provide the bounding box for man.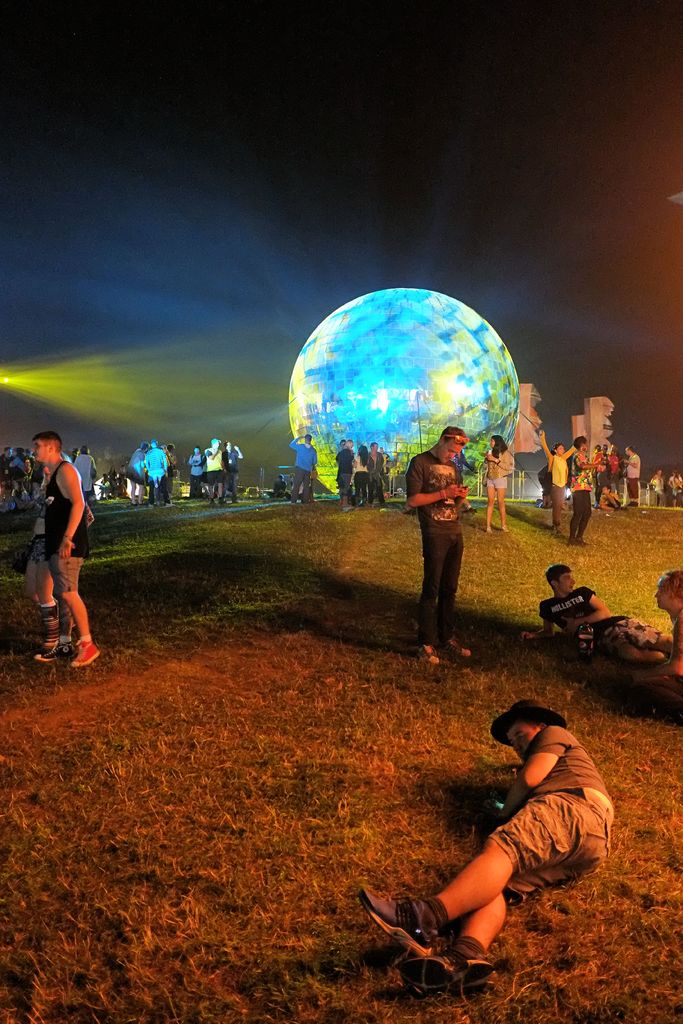
bbox=(565, 434, 602, 548).
